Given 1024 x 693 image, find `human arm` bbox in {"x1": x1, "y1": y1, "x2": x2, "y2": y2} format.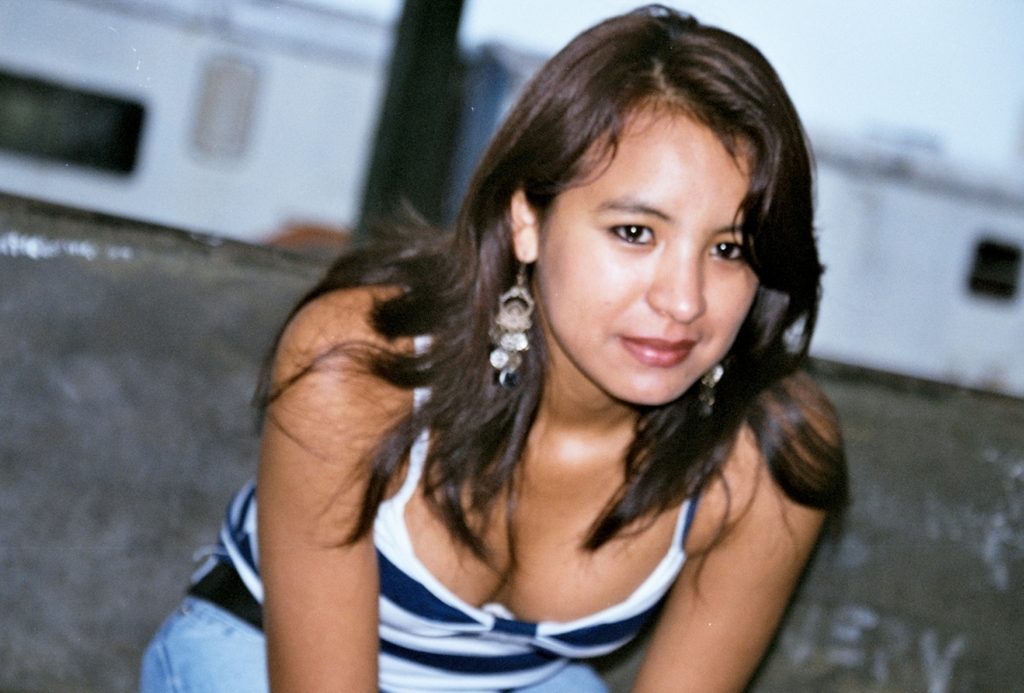
{"x1": 179, "y1": 315, "x2": 459, "y2": 673}.
